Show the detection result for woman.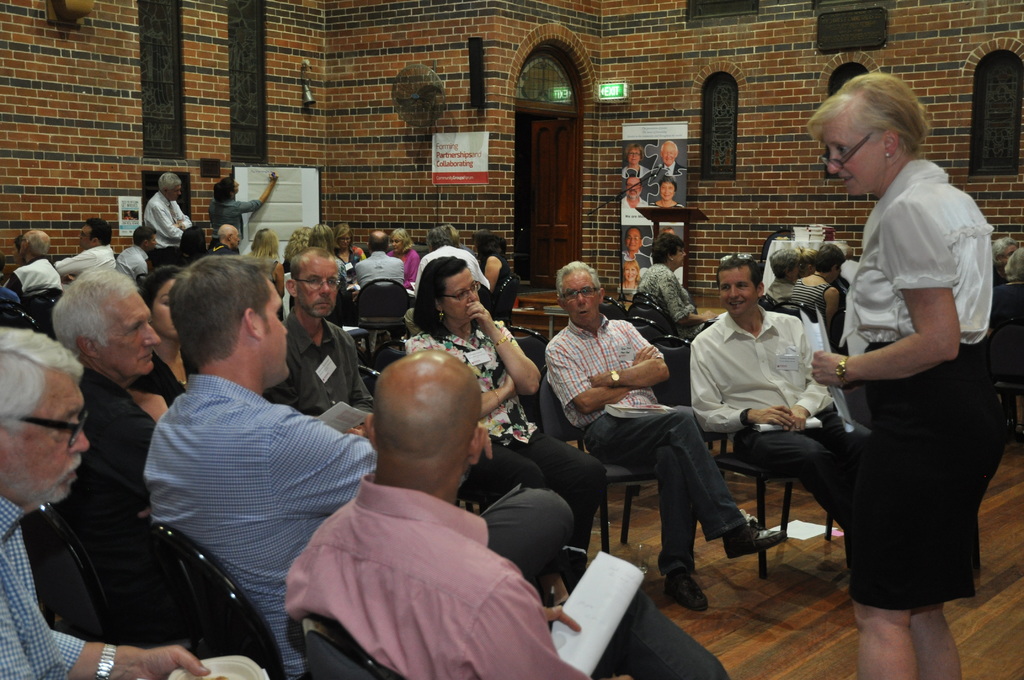
pyautogui.locateOnScreen(477, 230, 515, 312).
